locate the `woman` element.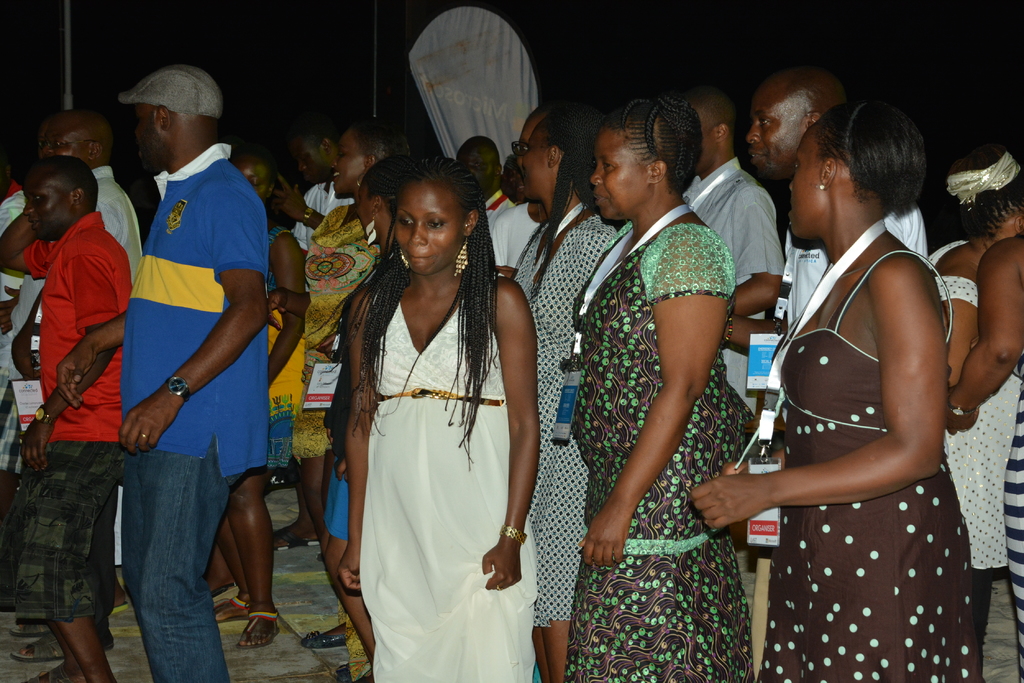
Element bbox: region(689, 98, 983, 682).
